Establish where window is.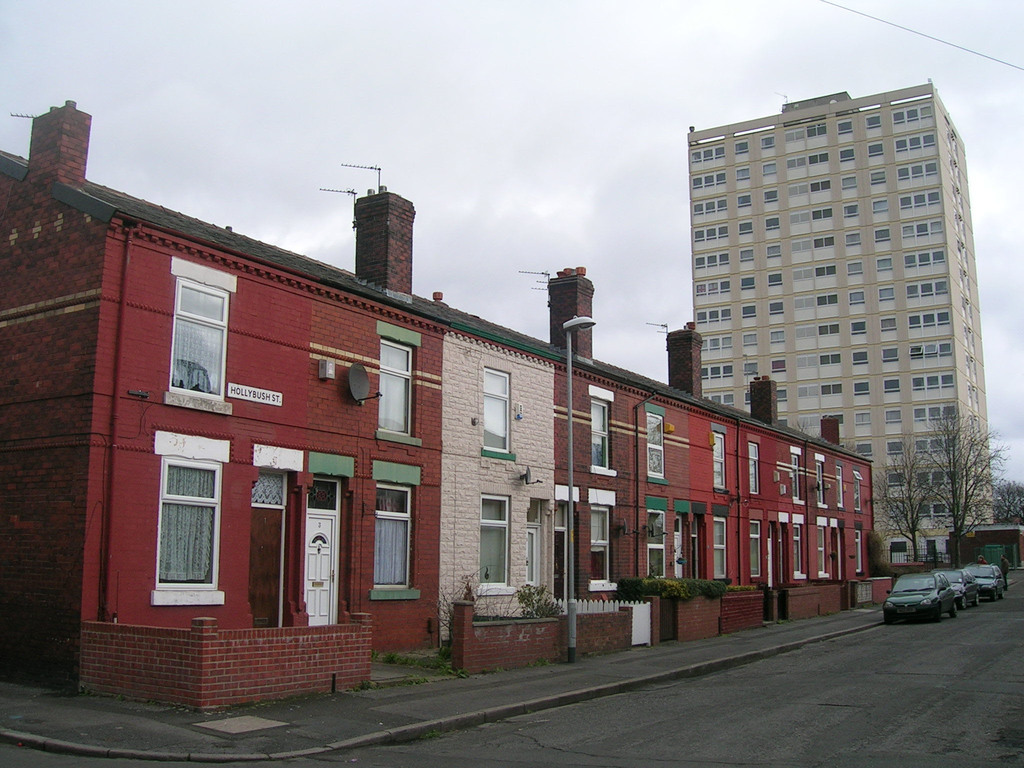
Established at <box>897,221,942,242</box>.
